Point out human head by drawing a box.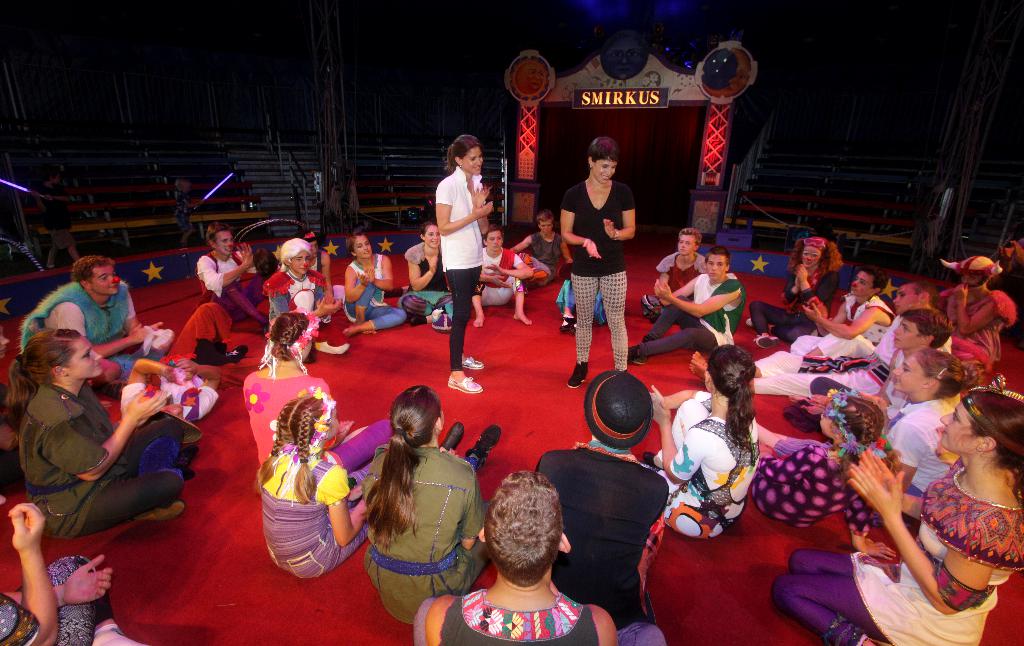
locate(391, 386, 444, 445).
